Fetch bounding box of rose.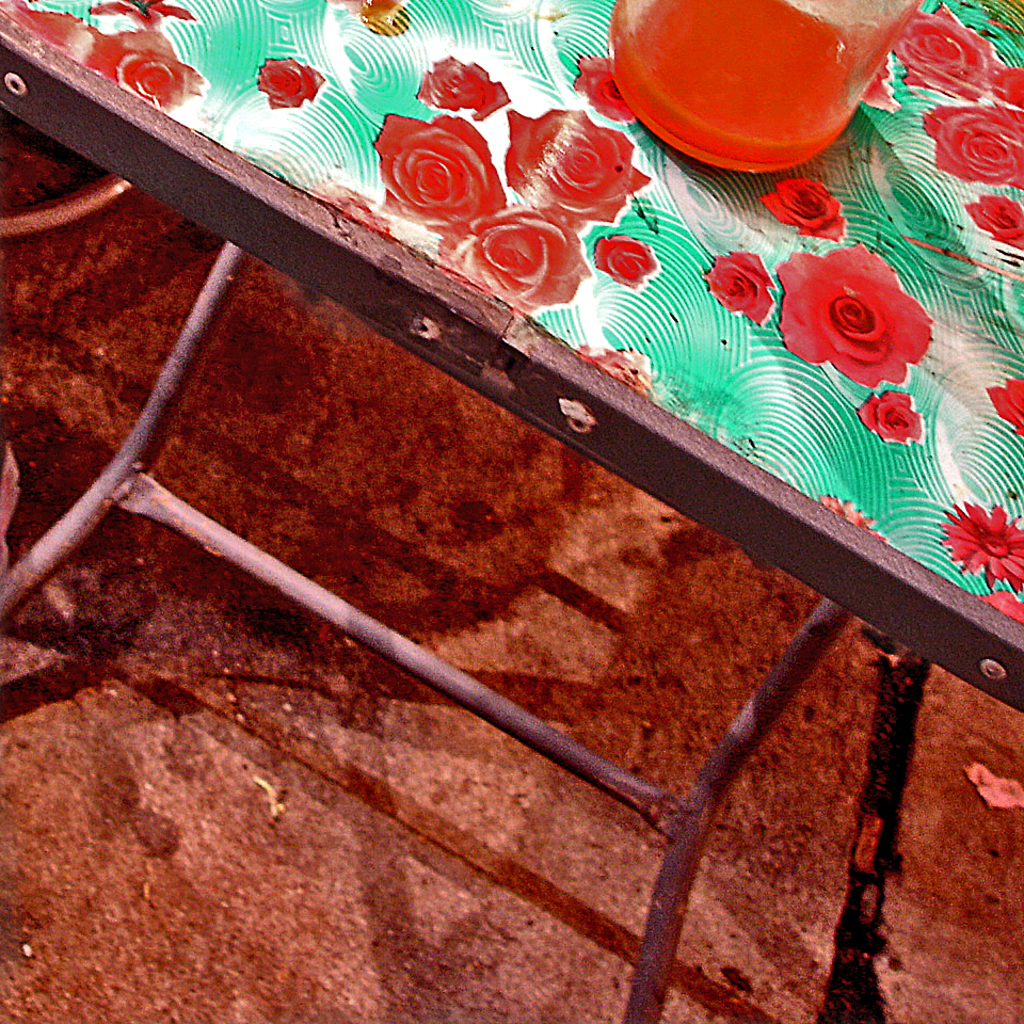
Bbox: crop(369, 110, 502, 226).
